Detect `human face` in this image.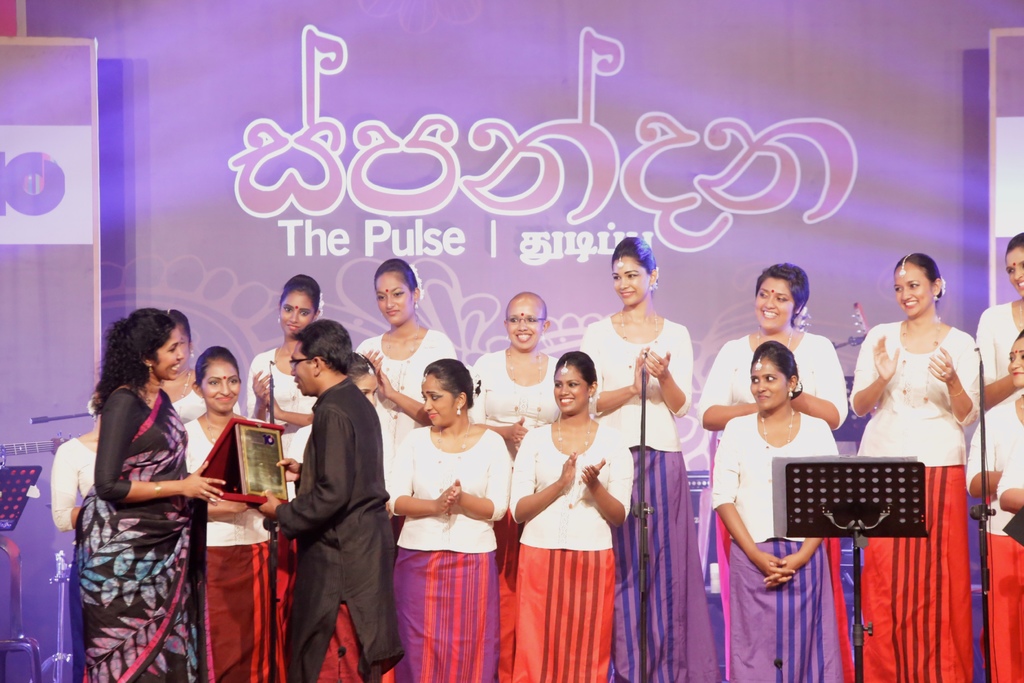
Detection: locate(206, 361, 242, 413).
